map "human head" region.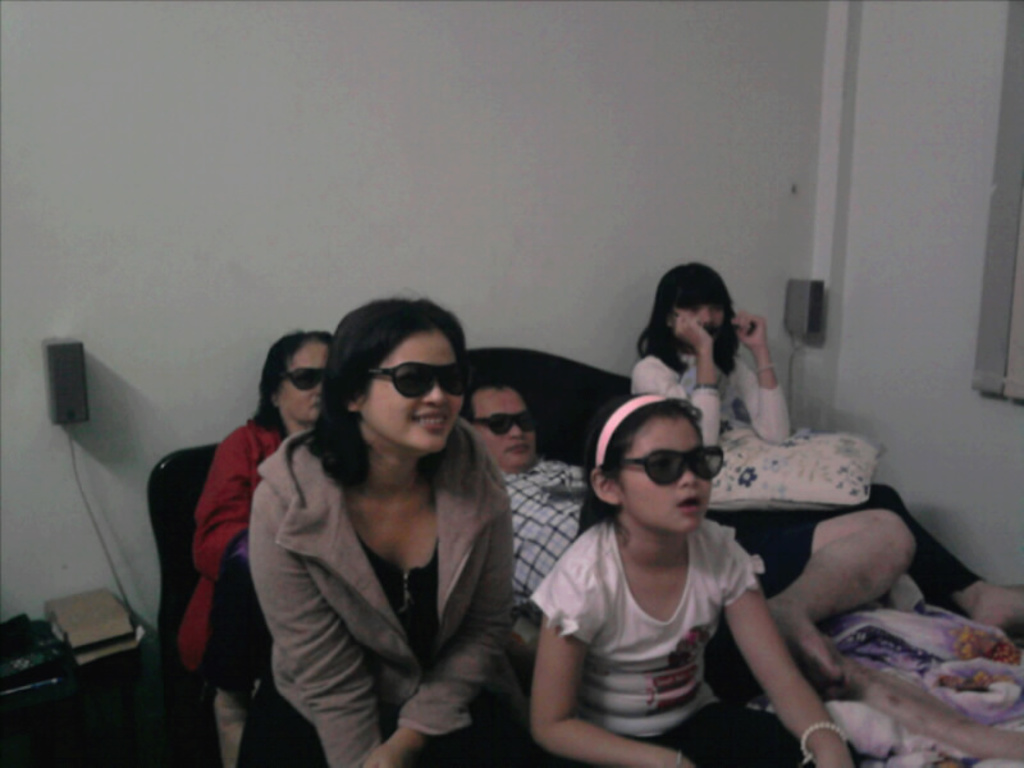
Mapped to [x1=461, y1=379, x2=544, y2=474].
